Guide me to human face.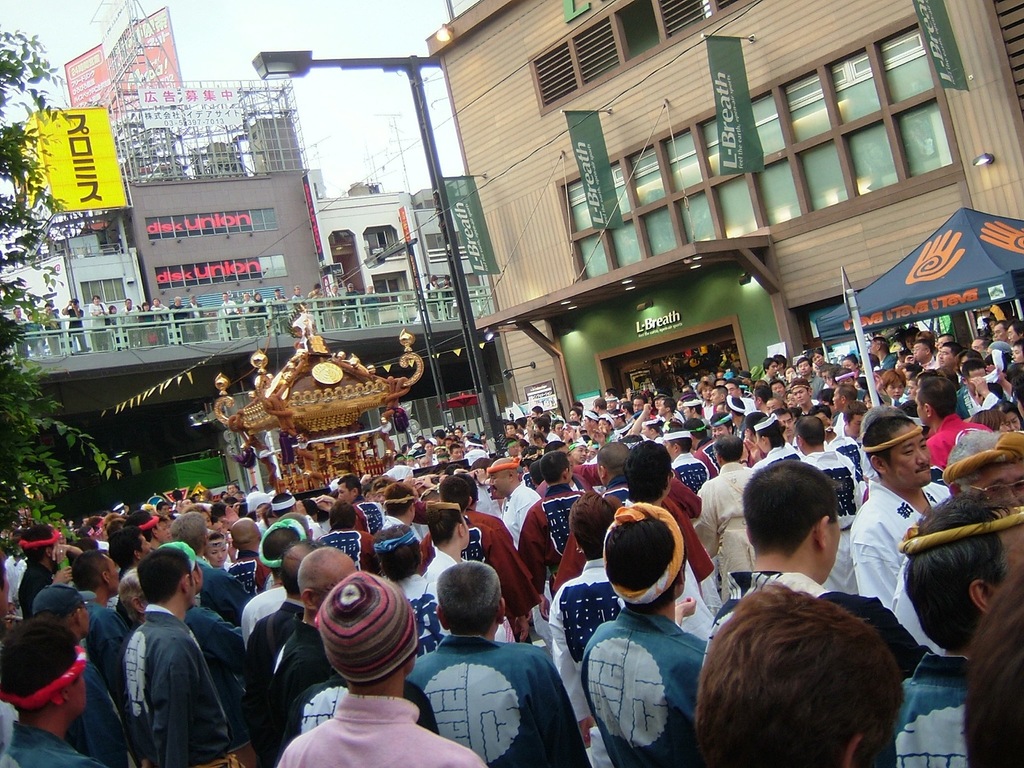
Guidance: [191,296,198,304].
